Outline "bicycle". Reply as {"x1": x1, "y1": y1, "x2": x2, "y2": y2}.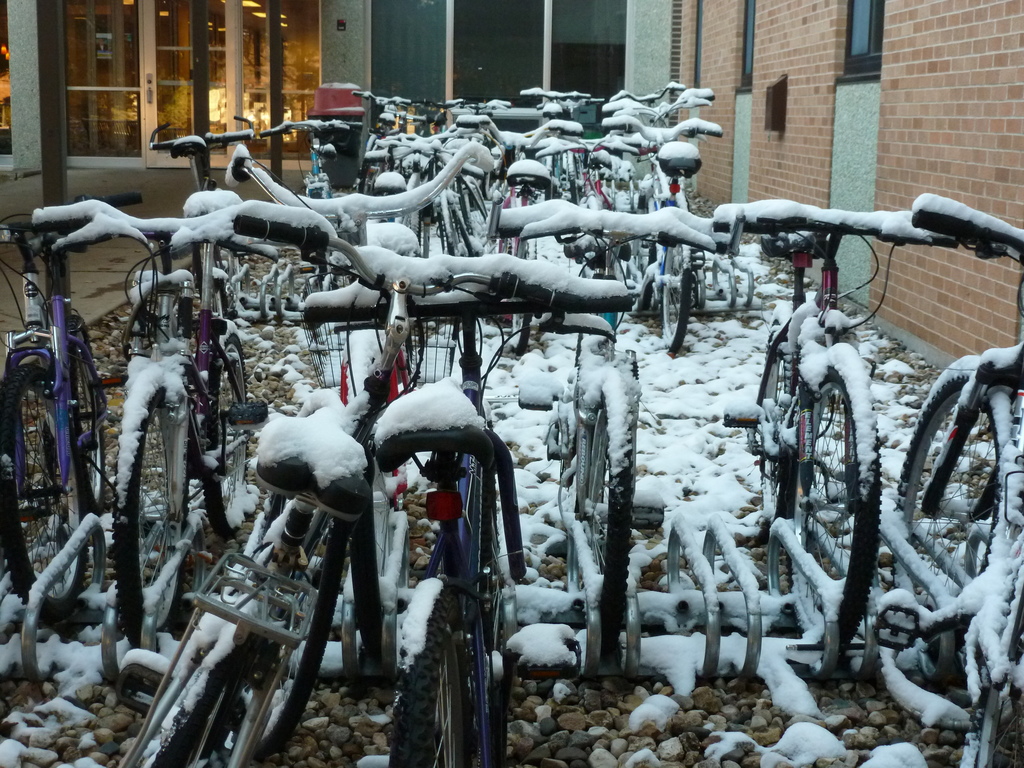
{"x1": 372, "y1": 138, "x2": 493, "y2": 267}.
